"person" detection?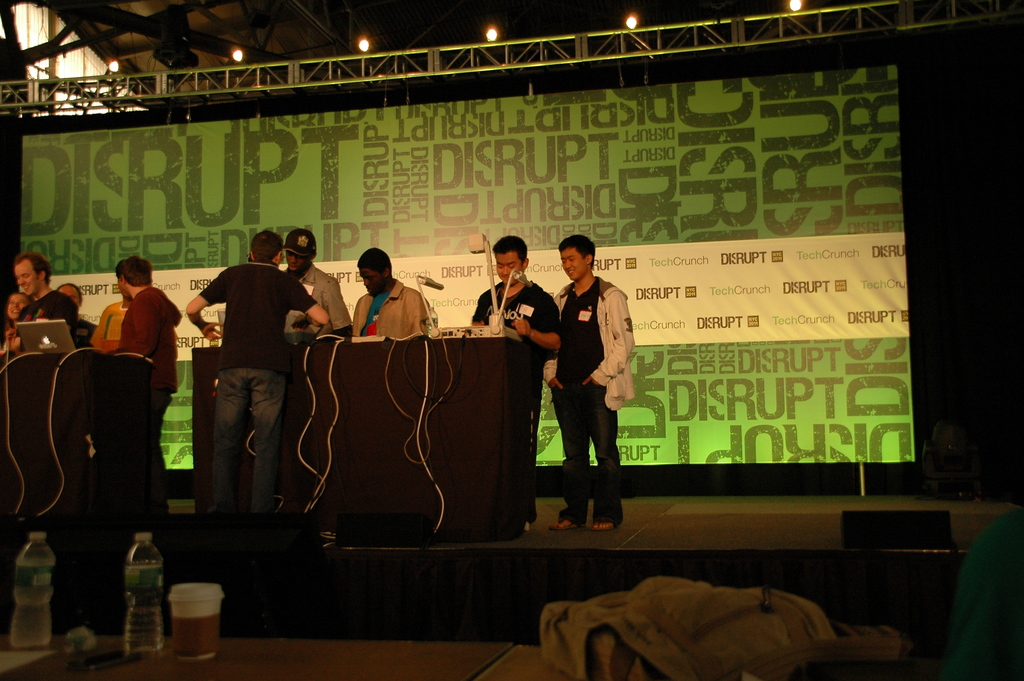
pyautogui.locateOnScreen(543, 234, 634, 529)
